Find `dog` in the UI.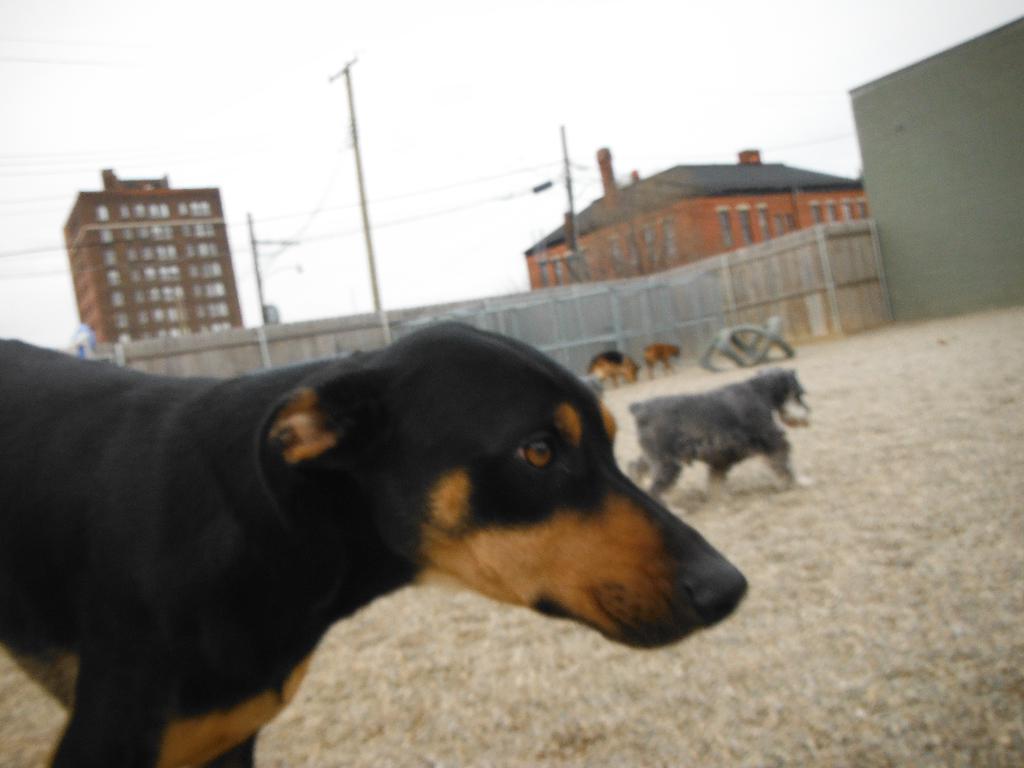
UI element at (left=591, top=349, right=642, bottom=392).
